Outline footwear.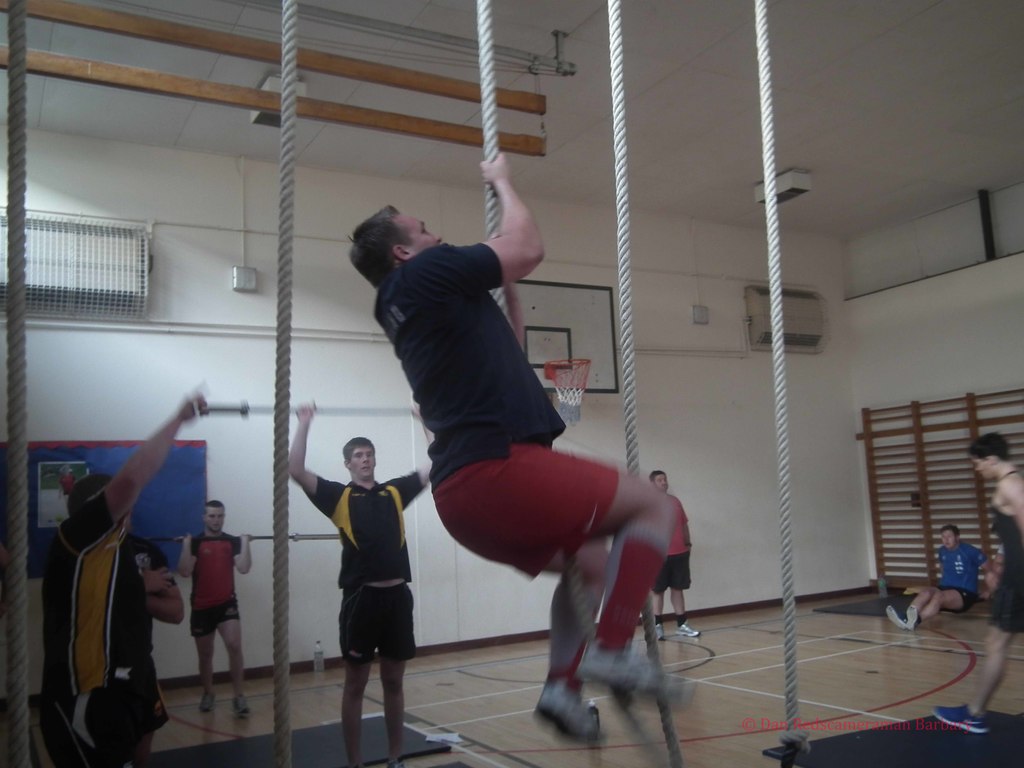
Outline: [202, 689, 212, 709].
